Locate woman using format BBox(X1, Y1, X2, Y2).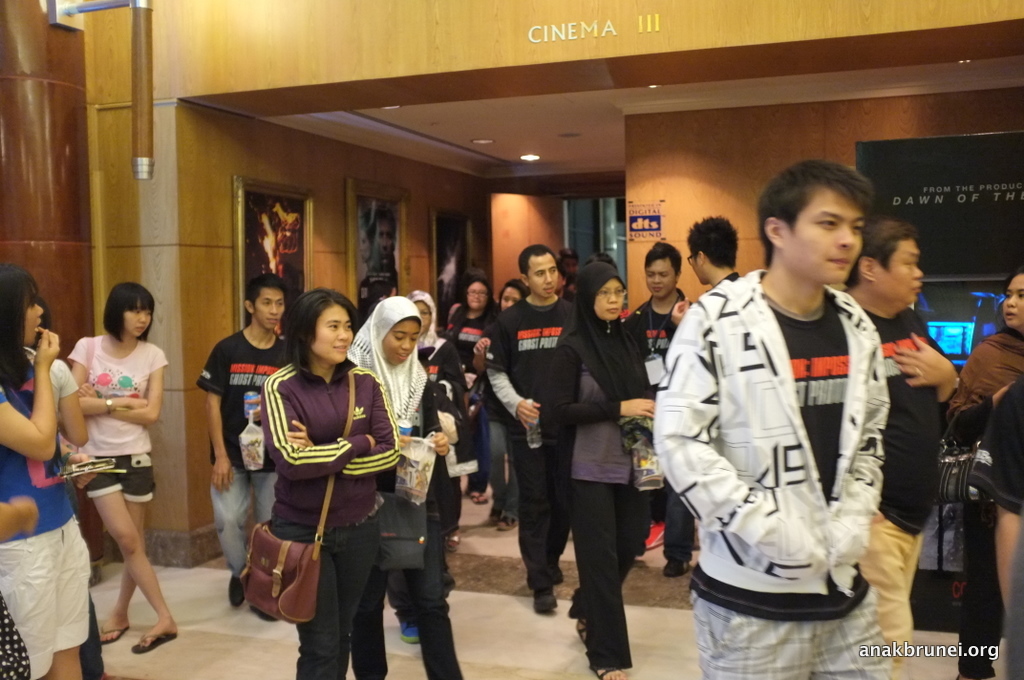
BBox(14, 297, 105, 679).
